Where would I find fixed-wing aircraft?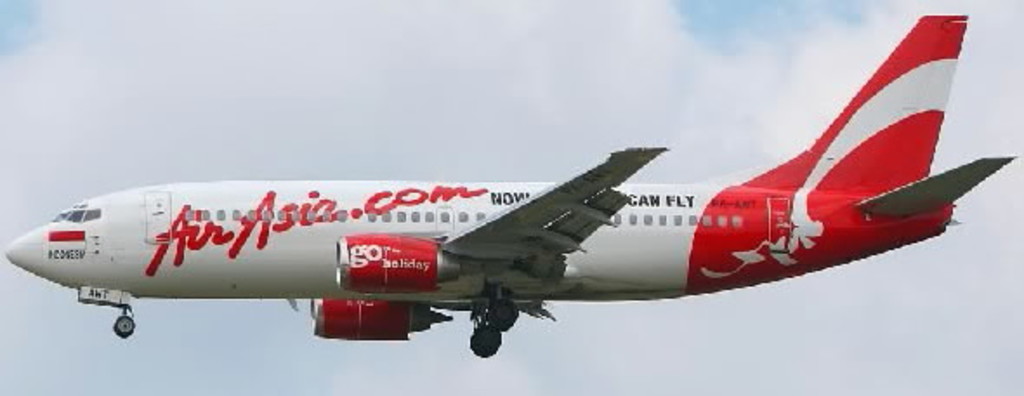
At pyautogui.locateOnScreen(0, 12, 1021, 356).
